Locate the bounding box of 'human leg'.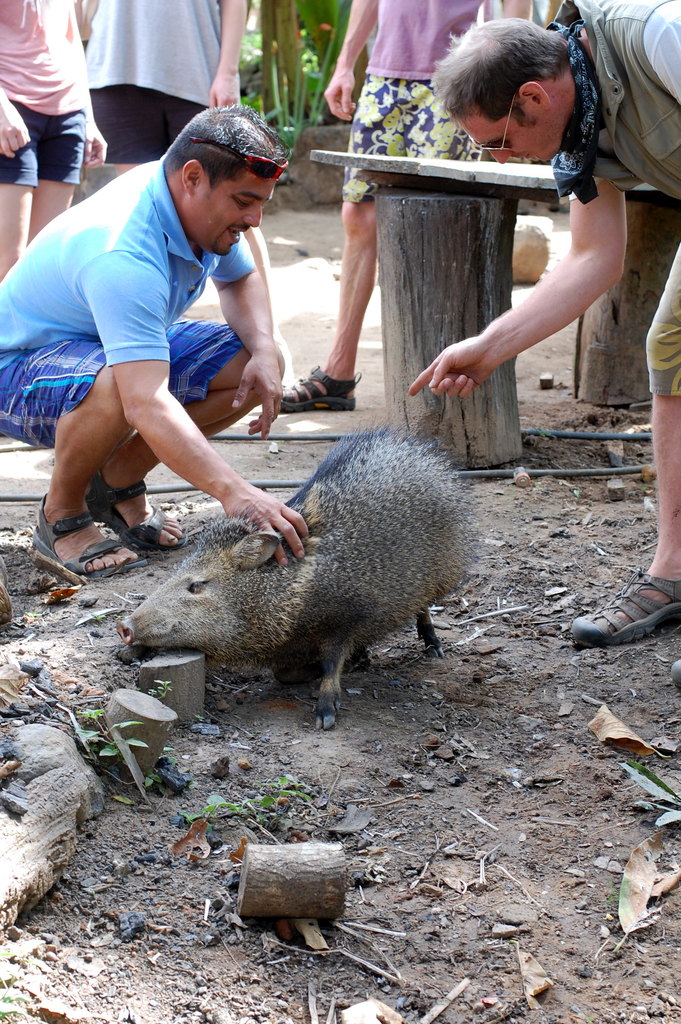
Bounding box: <box>0,340,148,586</box>.
